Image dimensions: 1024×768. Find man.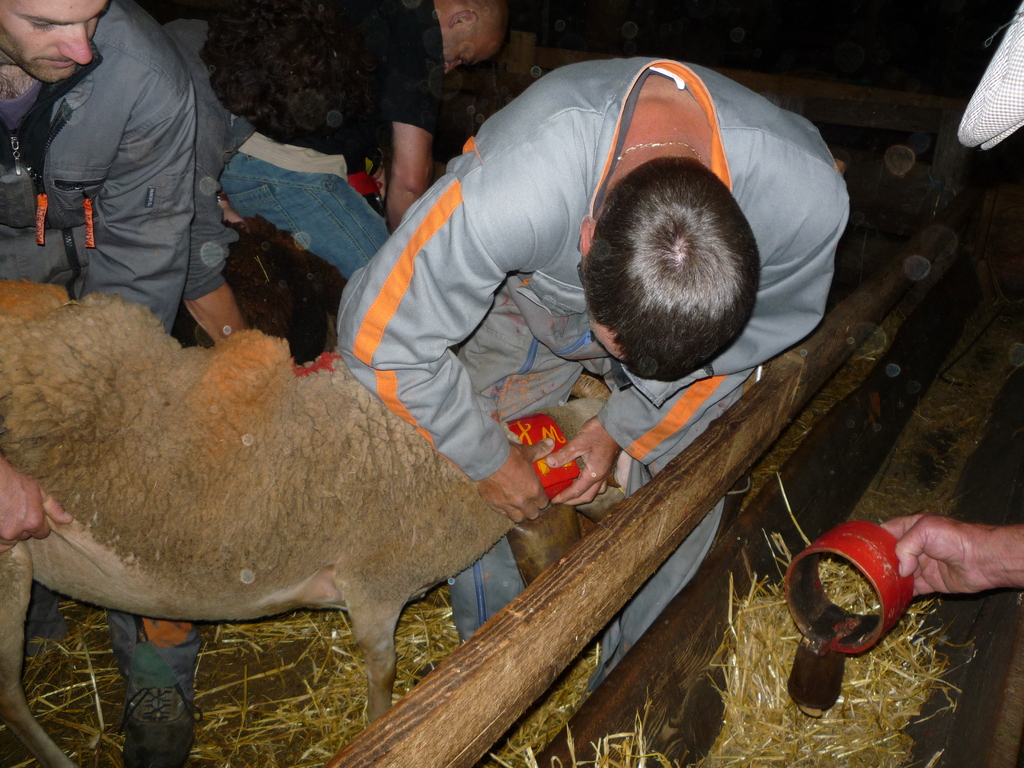
box(273, 52, 850, 678).
